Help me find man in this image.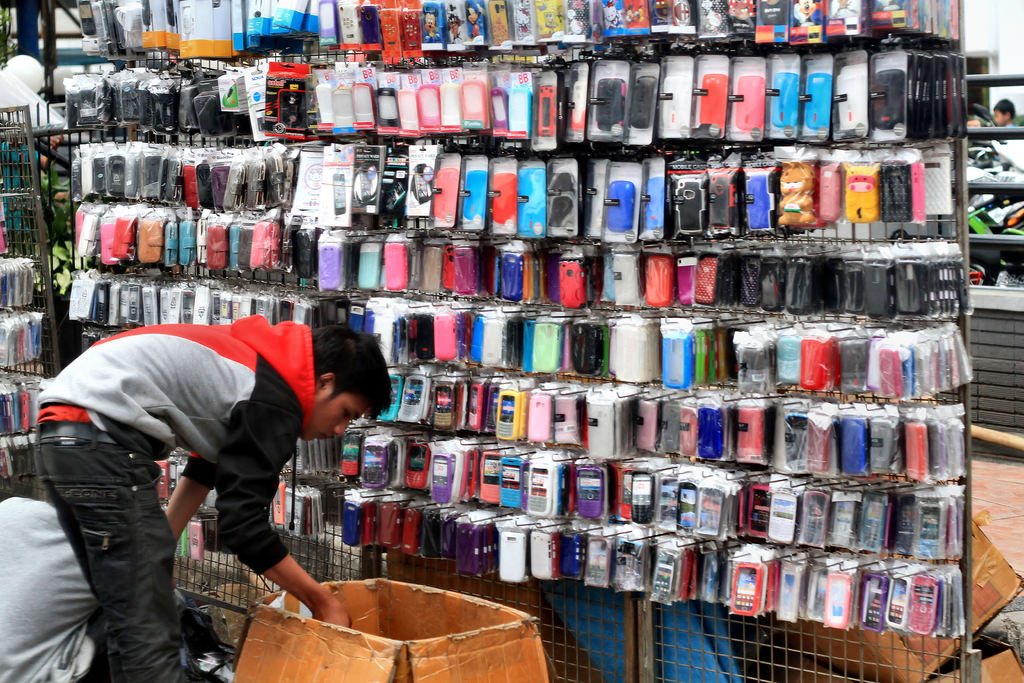
Found it: (left=30, top=320, right=399, bottom=682).
